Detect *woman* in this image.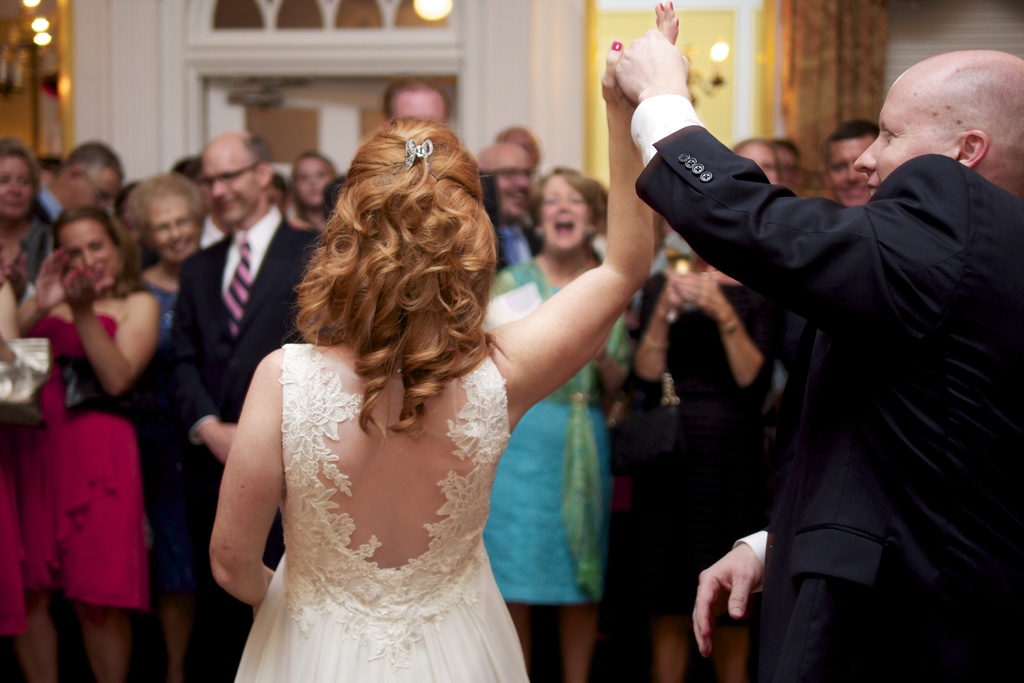
Detection: 486:164:637:682.
